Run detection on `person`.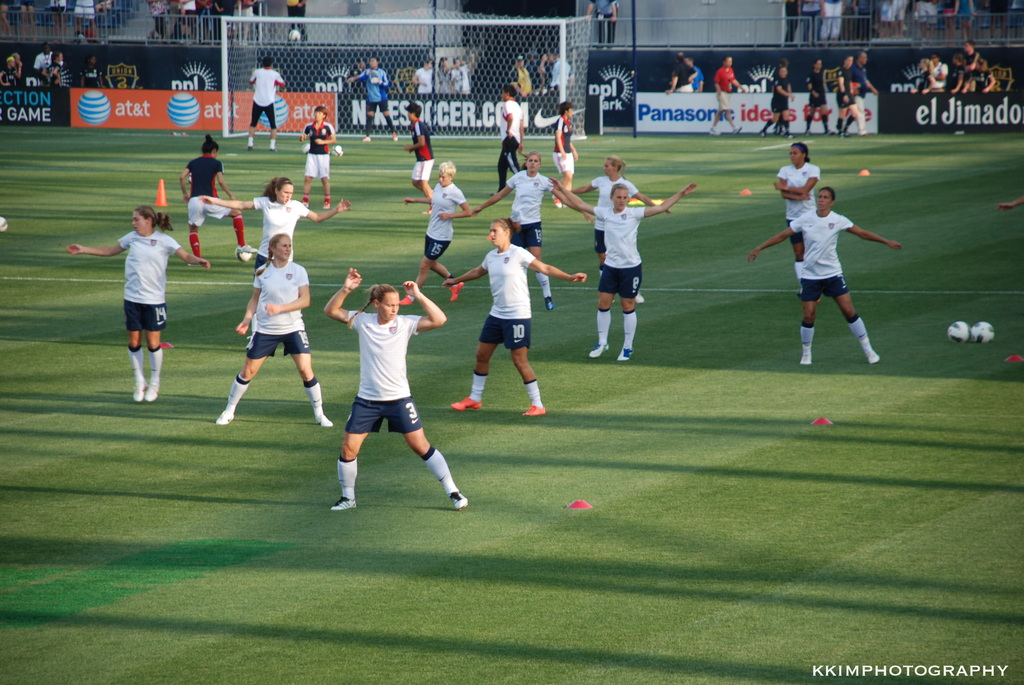
Result: l=179, t=133, r=251, b=258.
